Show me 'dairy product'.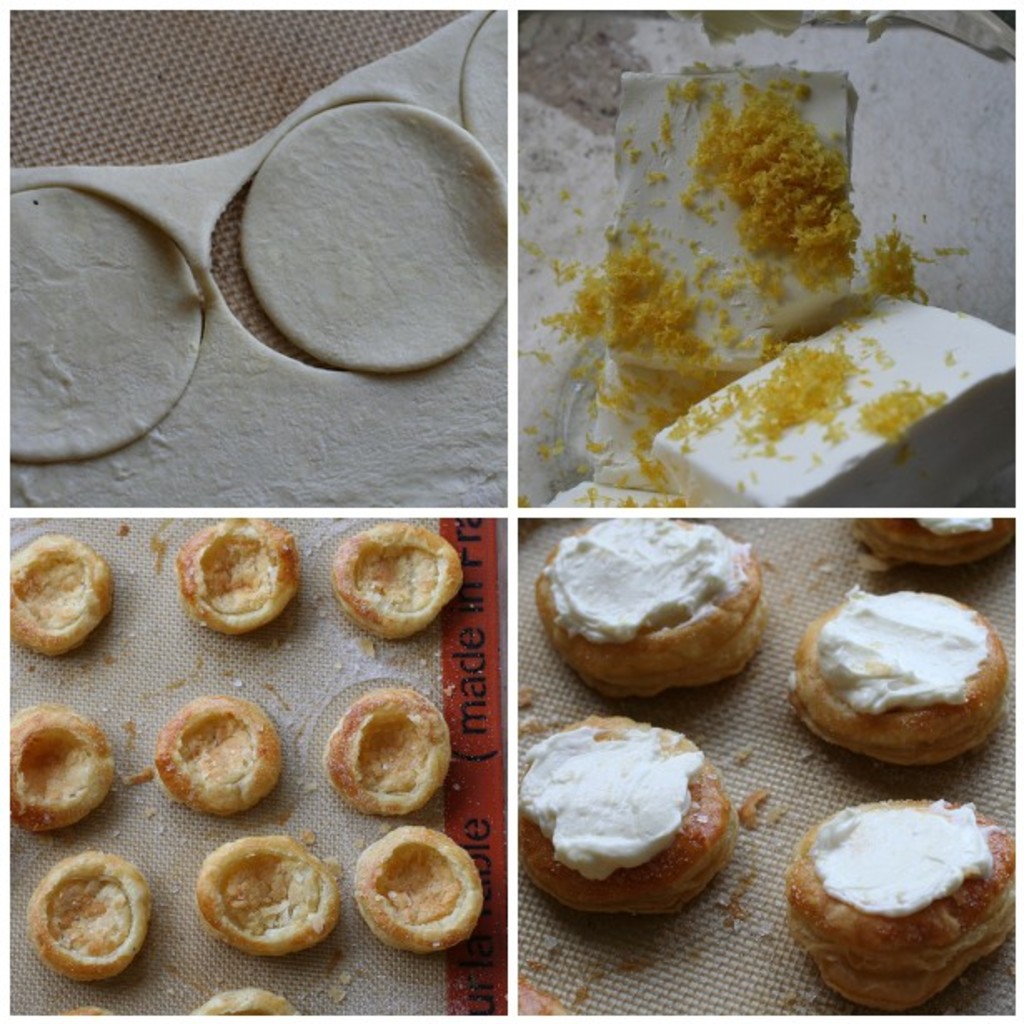
'dairy product' is here: {"x1": 669, "y1": 291, "x2": 1022, "y2": 523}.
